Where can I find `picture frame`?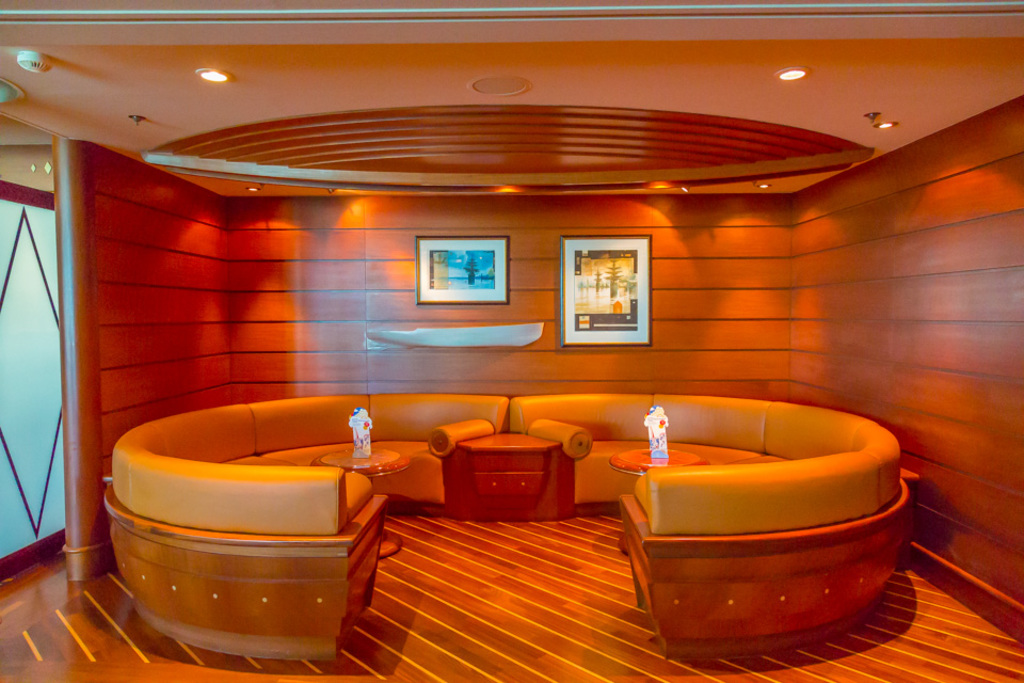
You can find it at rect(414, 234, 509, 313).
